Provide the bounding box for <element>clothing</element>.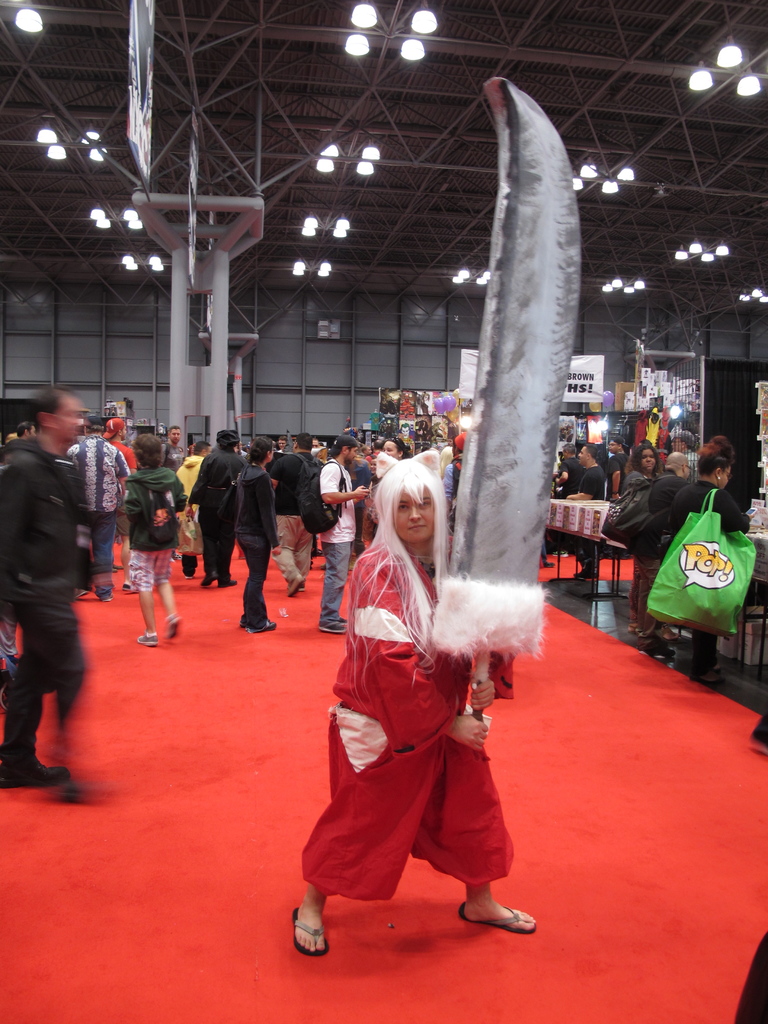
[643, 474, 739, 588].
